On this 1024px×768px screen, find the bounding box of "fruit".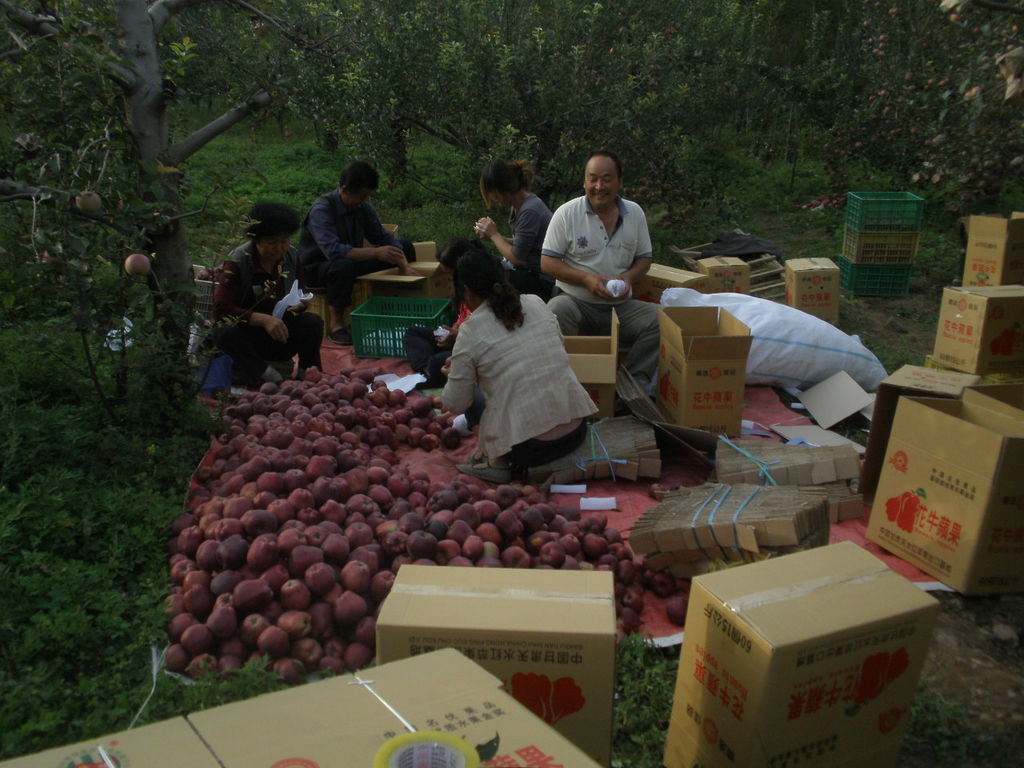
Bounding box: [194, 266, 214, 280].
